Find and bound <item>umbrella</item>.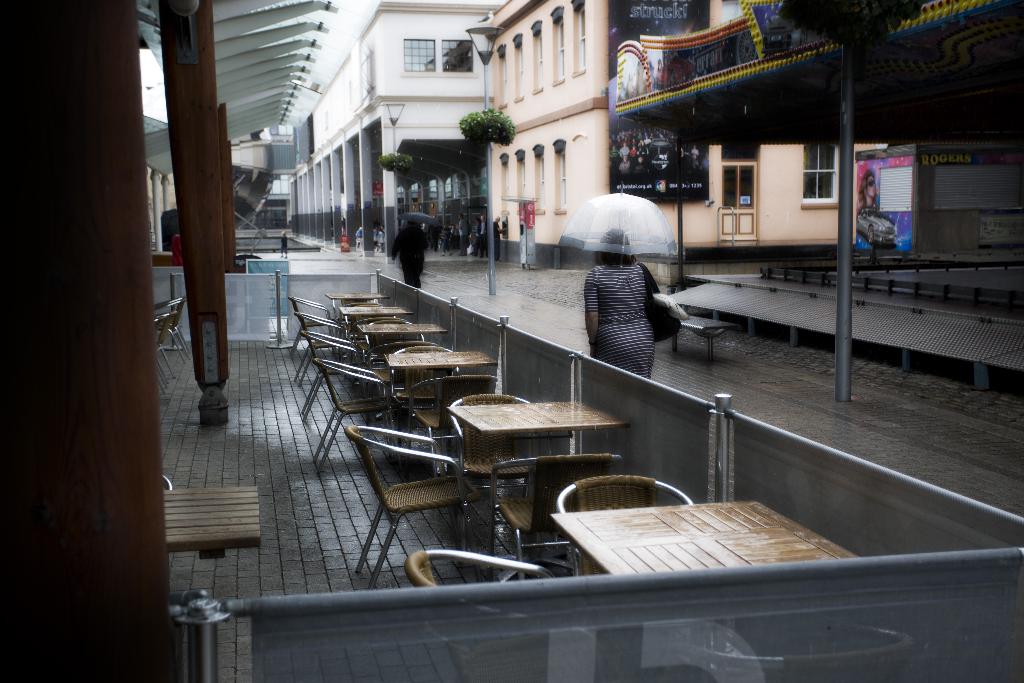
Bound: x1=398, y1=211, x2=441, y2=229.
